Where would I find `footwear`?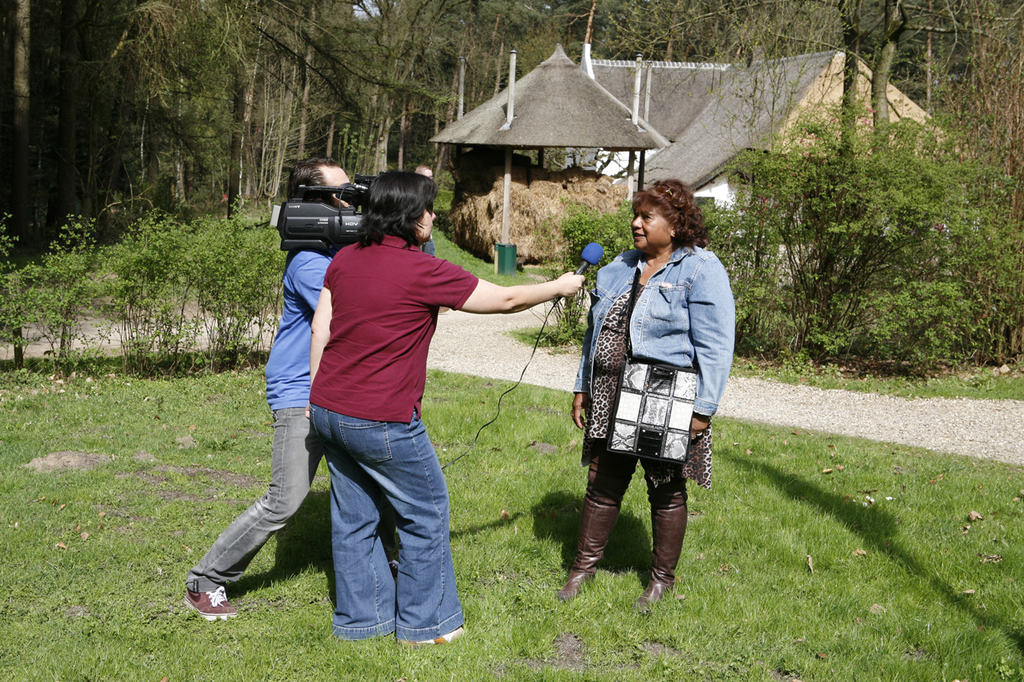
At (left=400, top=624, right=468, bottom=647).
